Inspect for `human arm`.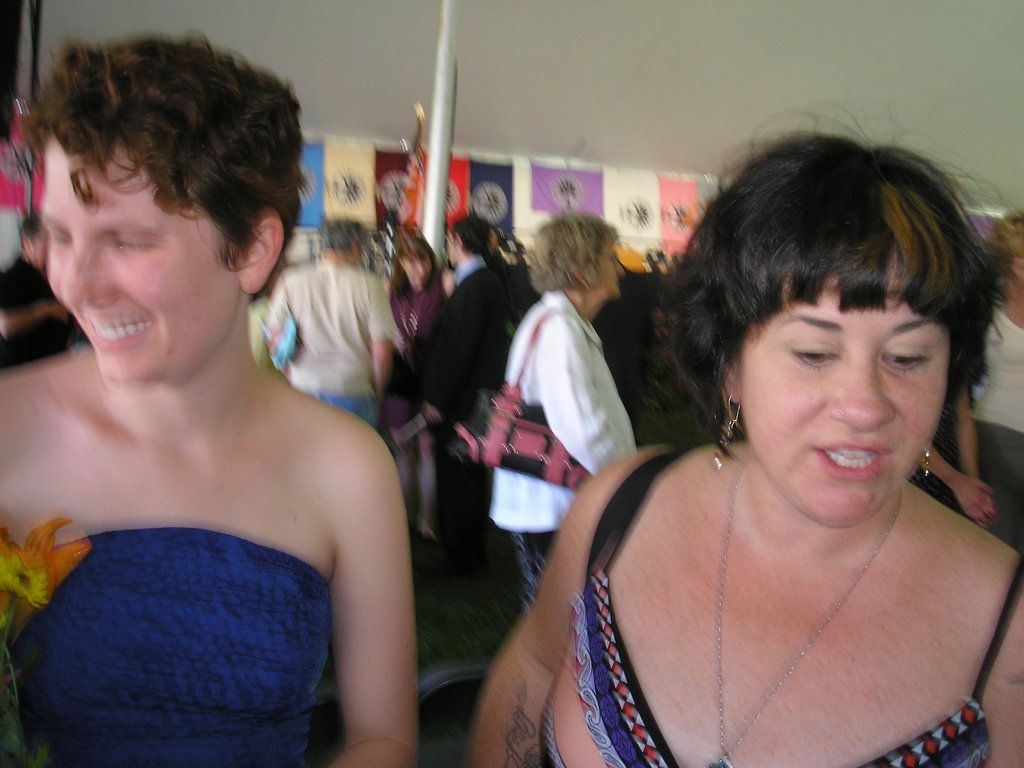
Inspection: [x1=929, y1=442, x2=997, y2=529].
